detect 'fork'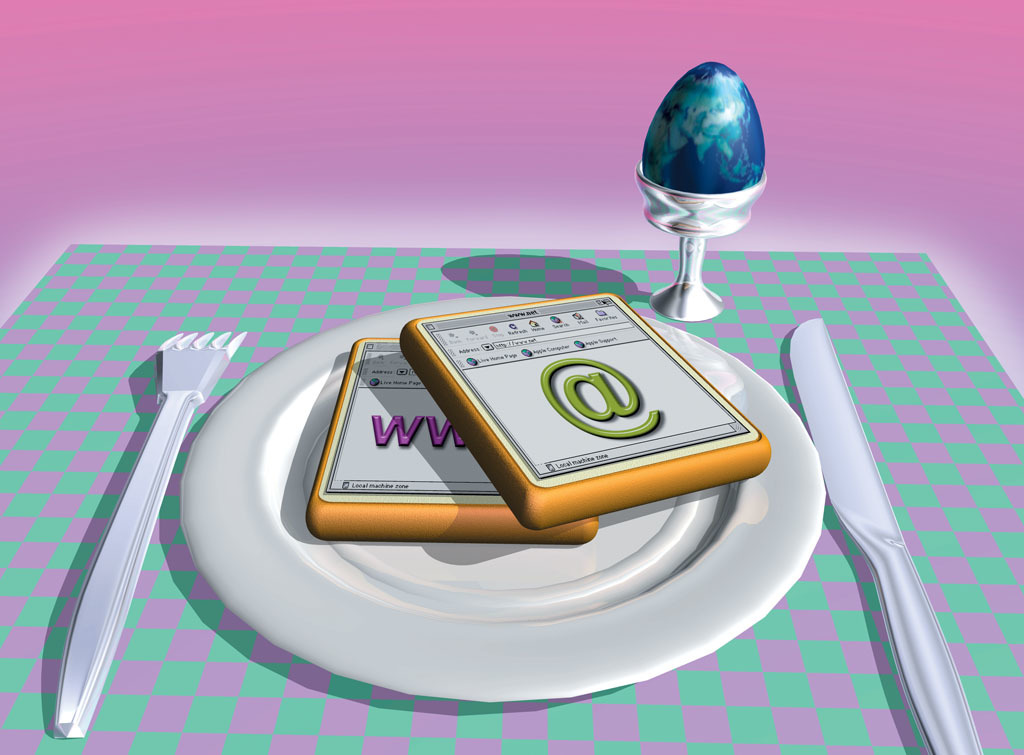
crop(53, 330, 249, 732)
